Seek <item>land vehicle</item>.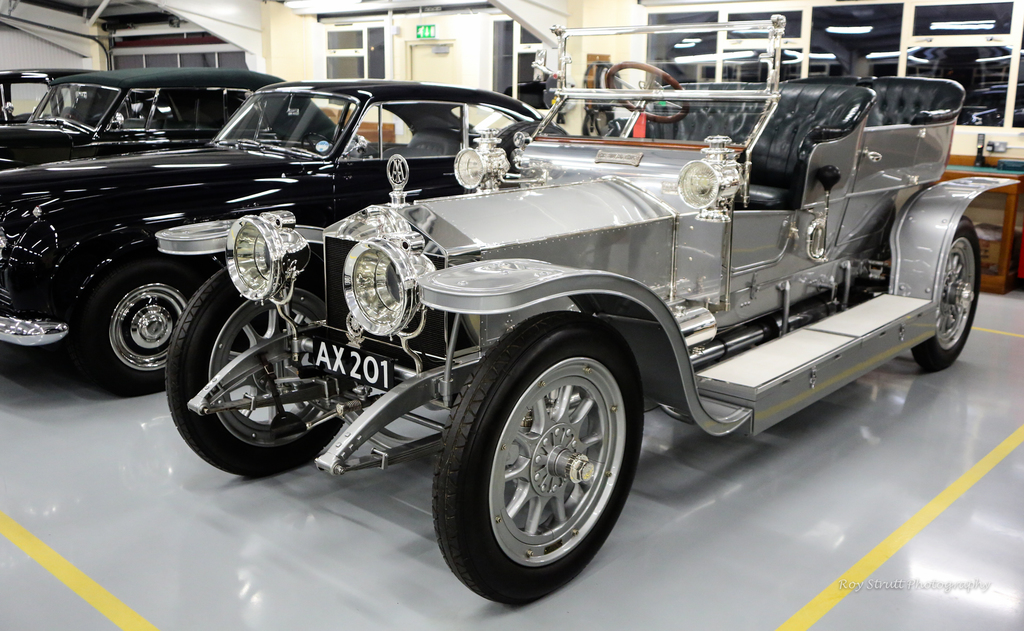
<region>1, 69, 339, 168</region>.
